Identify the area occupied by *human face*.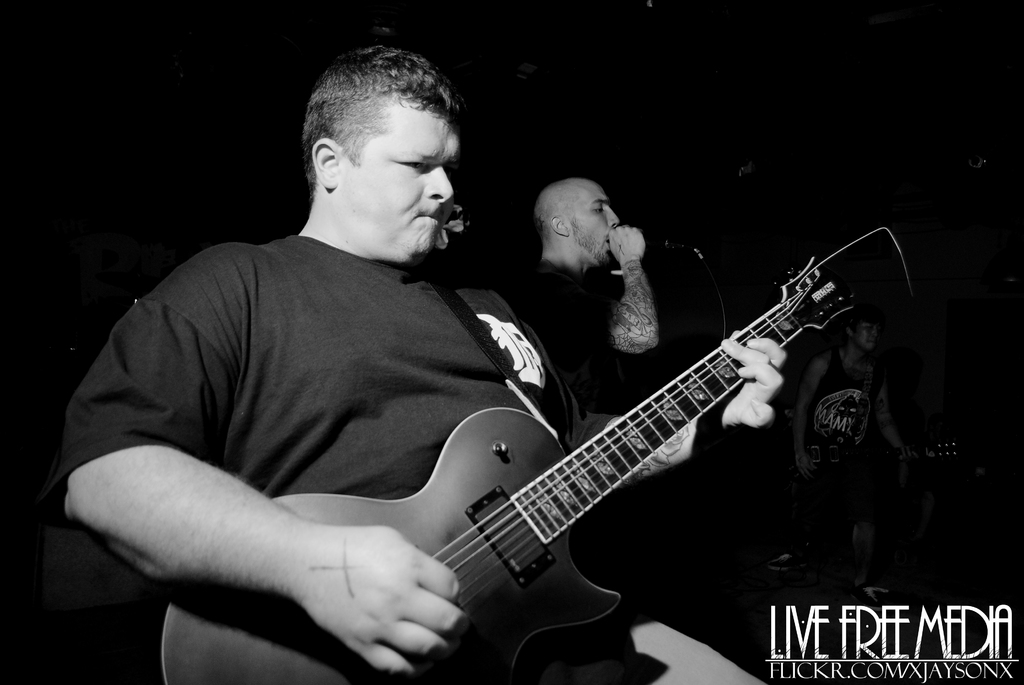
Area: region(566, 178, 619, 268).
